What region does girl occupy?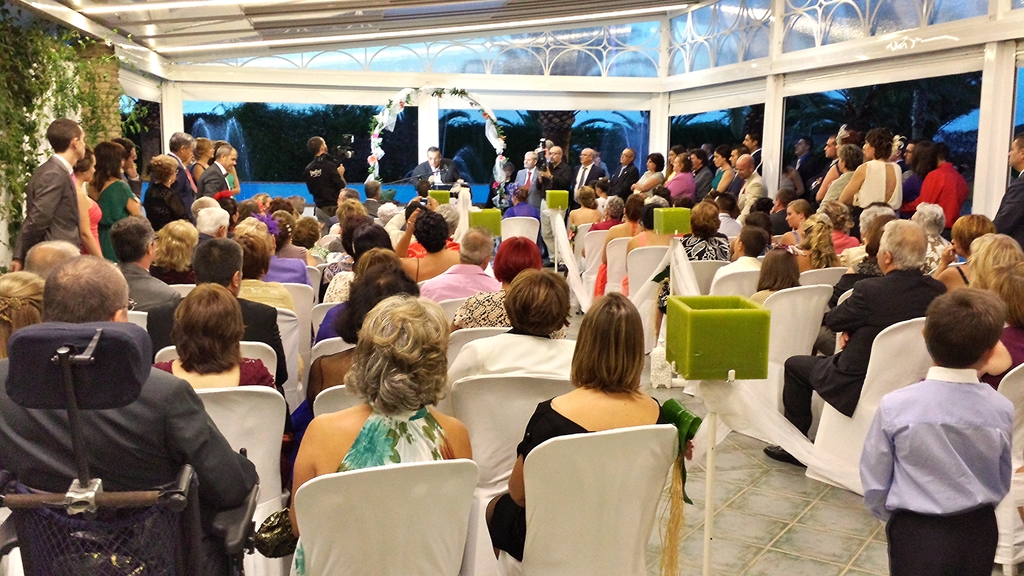
bbox=[399, 211, 461, 280].
